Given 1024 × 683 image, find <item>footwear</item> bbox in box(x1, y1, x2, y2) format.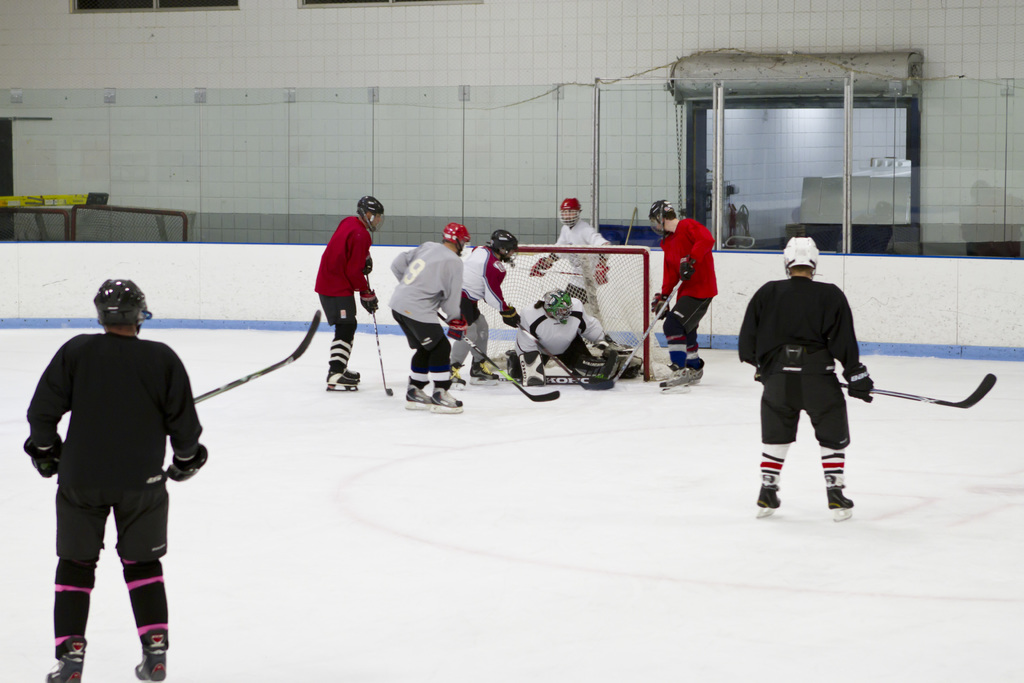
box(822, 482, 854, 513).
